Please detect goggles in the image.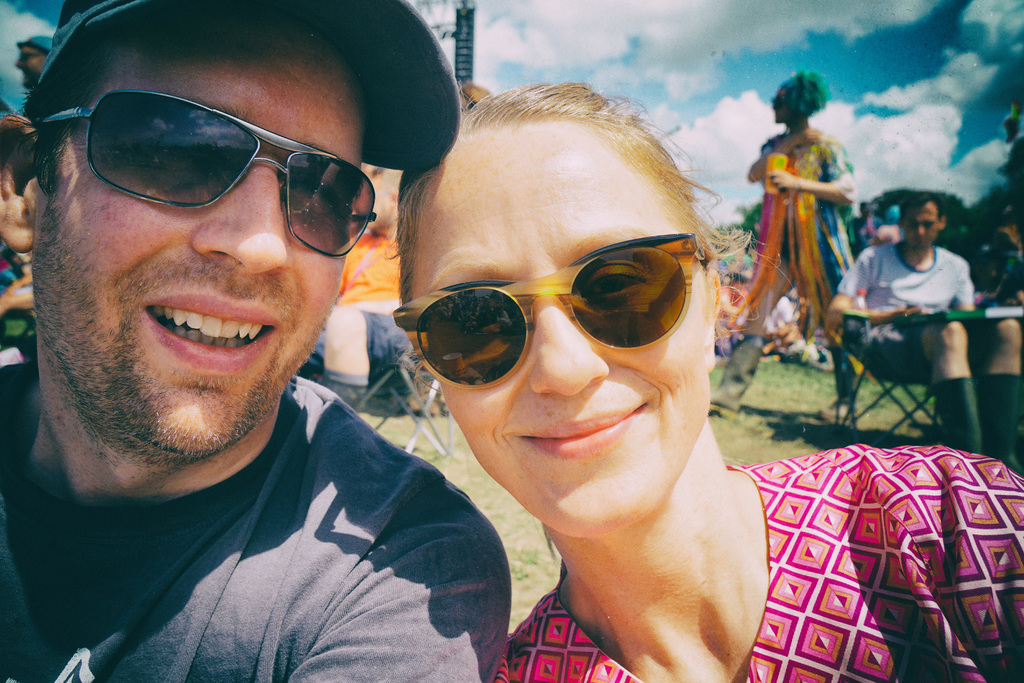
(left=387, top=231, right=732, bottom=383).
